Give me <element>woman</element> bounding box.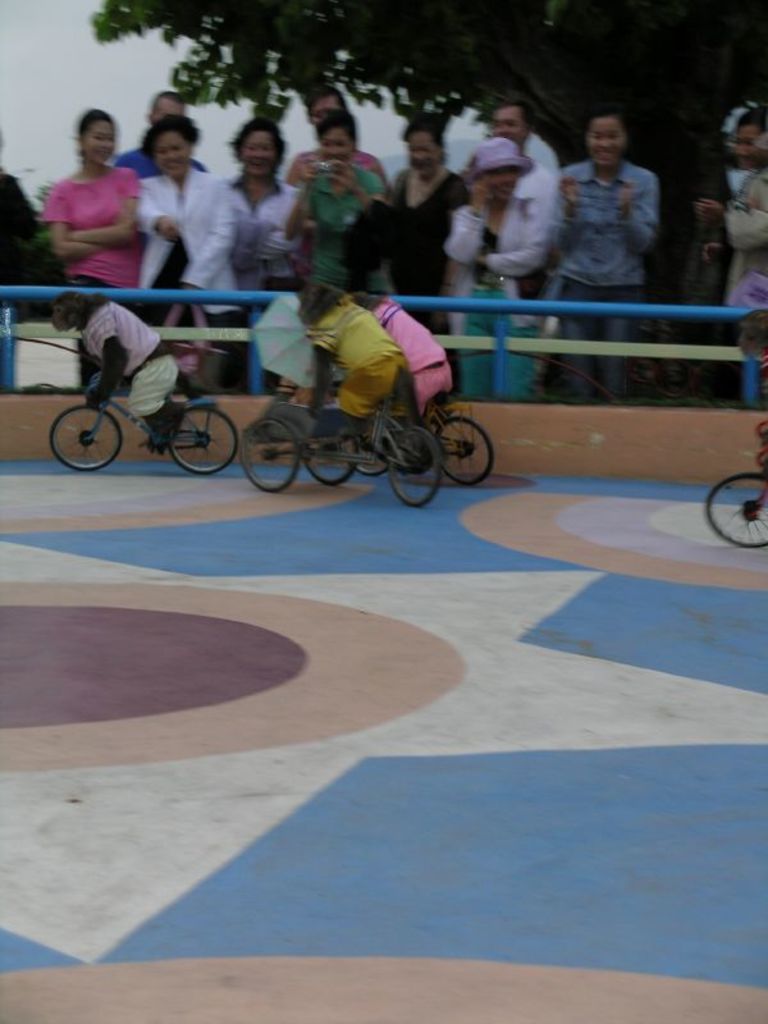
region(692, 100, 767, 321).
